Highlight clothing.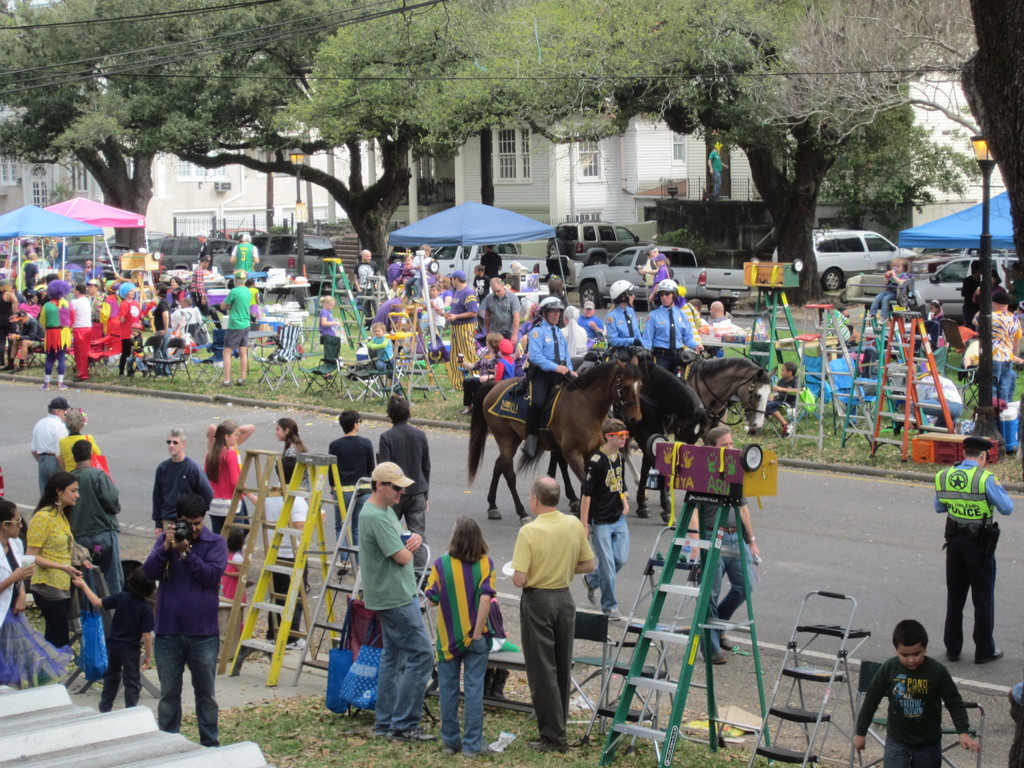
Highlighted region: 273, 438, 298, 490.
